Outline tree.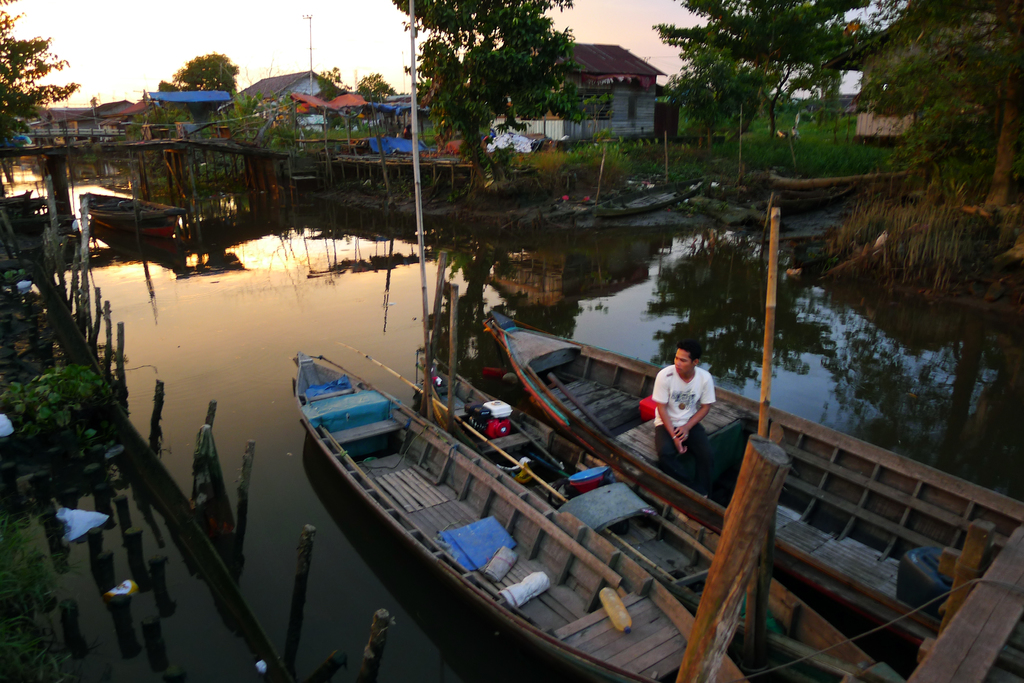
Outline: <region>832, 0, 1023, 205</region>.
